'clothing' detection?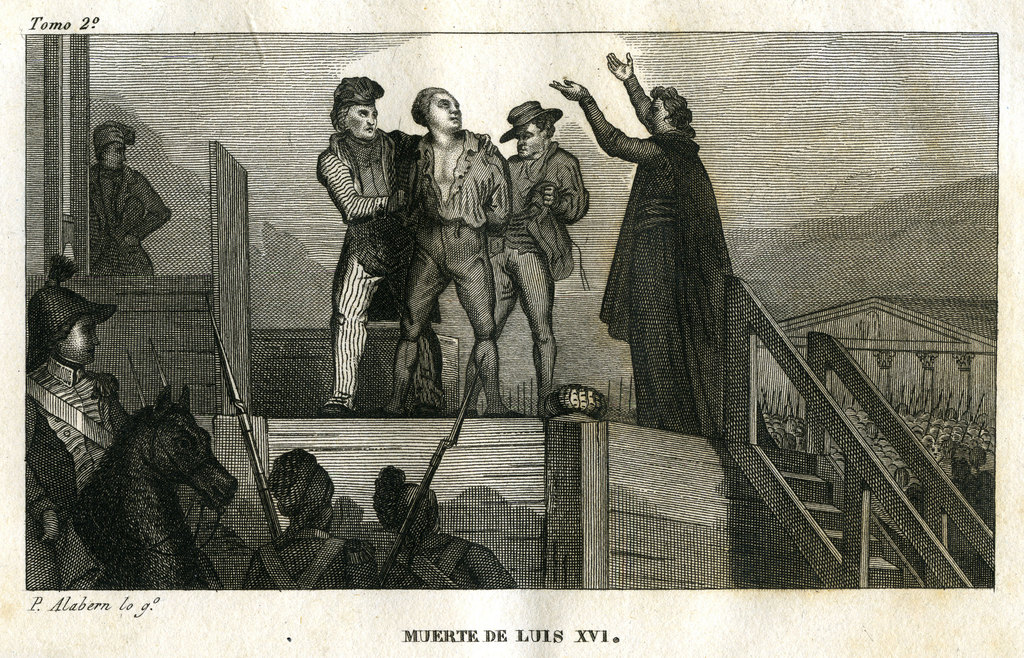
583/68/735/442
